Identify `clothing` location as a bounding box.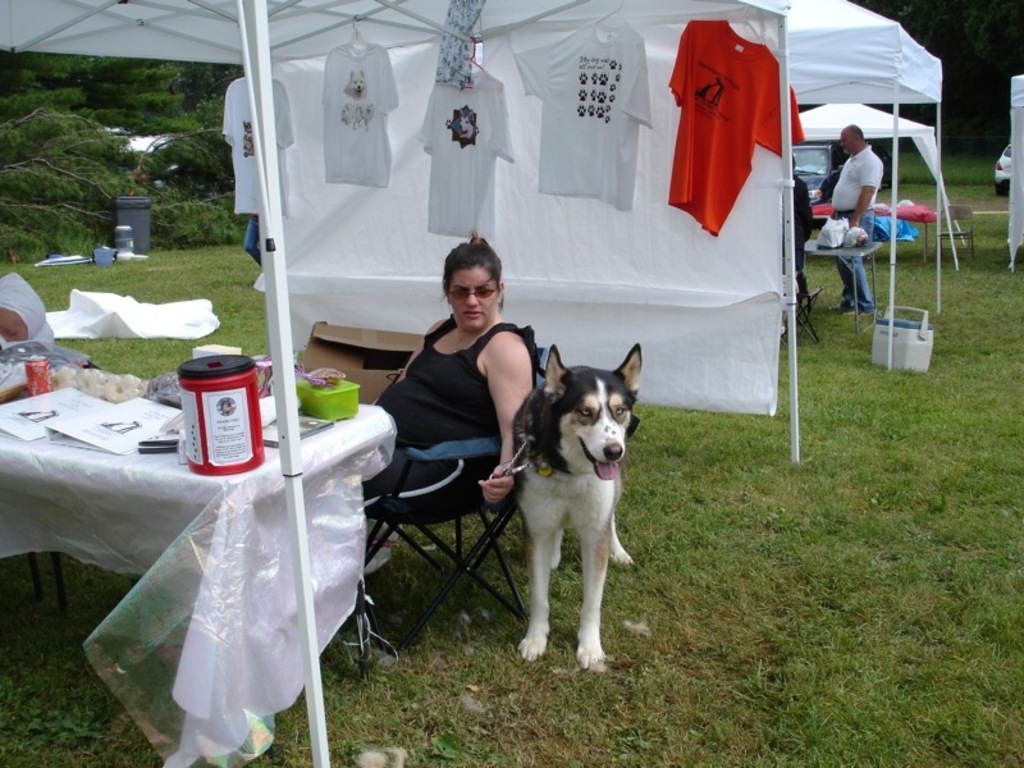
(434,0,489,82).
